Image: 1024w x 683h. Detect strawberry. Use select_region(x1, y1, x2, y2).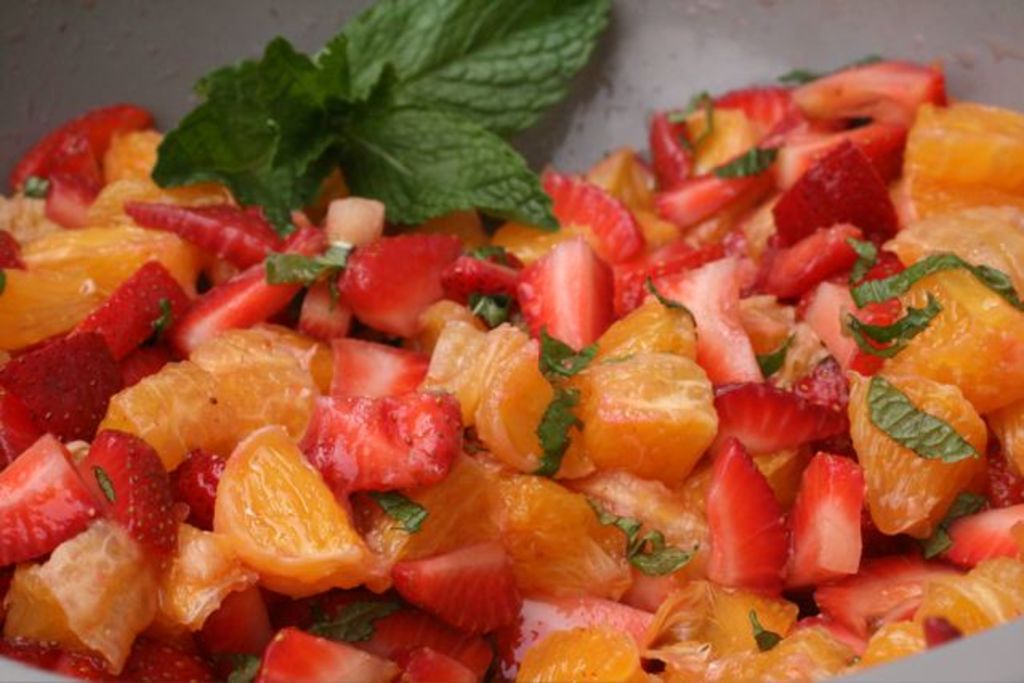
select_region(437, 242, 526, 308).
